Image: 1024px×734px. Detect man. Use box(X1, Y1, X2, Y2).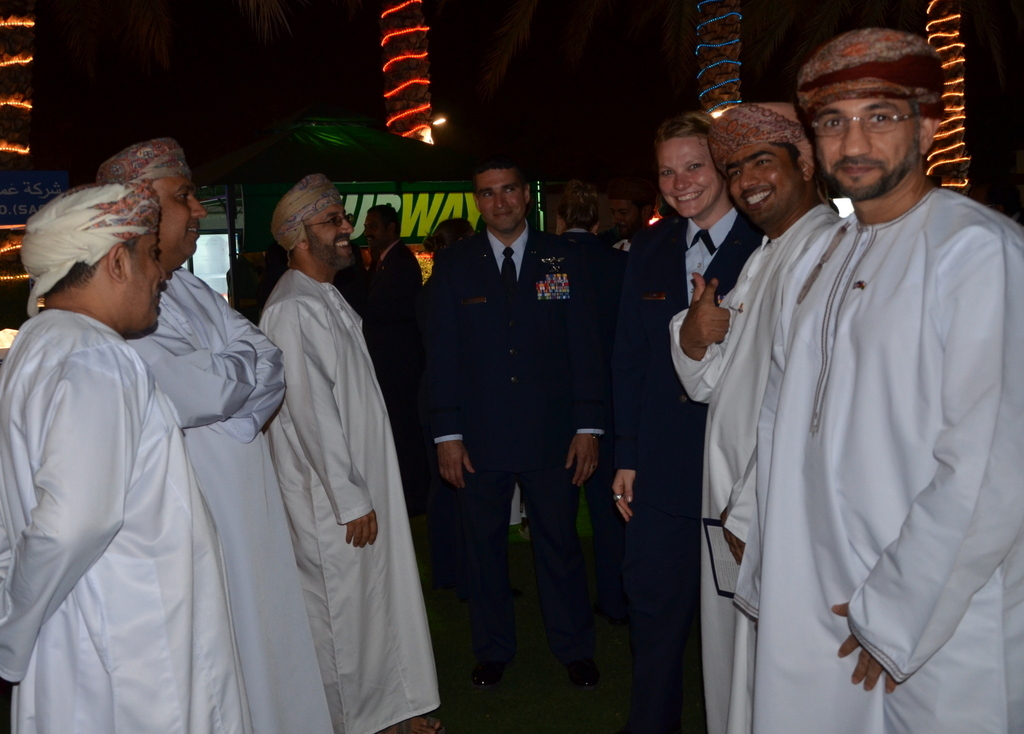
box(0, 179, 257, 733).
